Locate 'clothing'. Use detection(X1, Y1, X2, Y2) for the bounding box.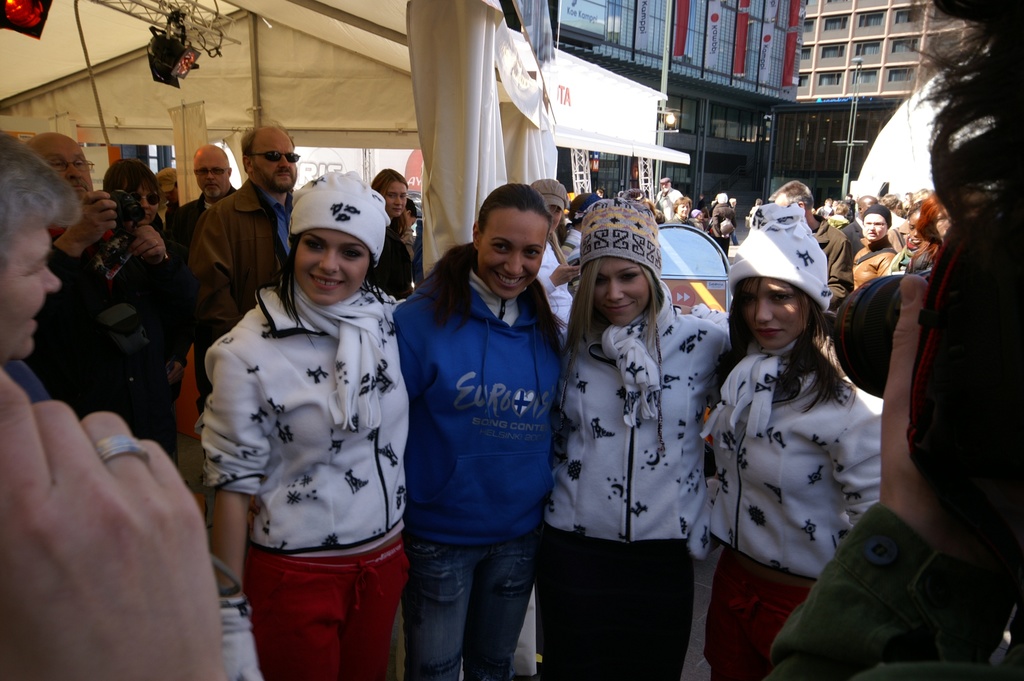
detection(387, 208, 575, 659).
